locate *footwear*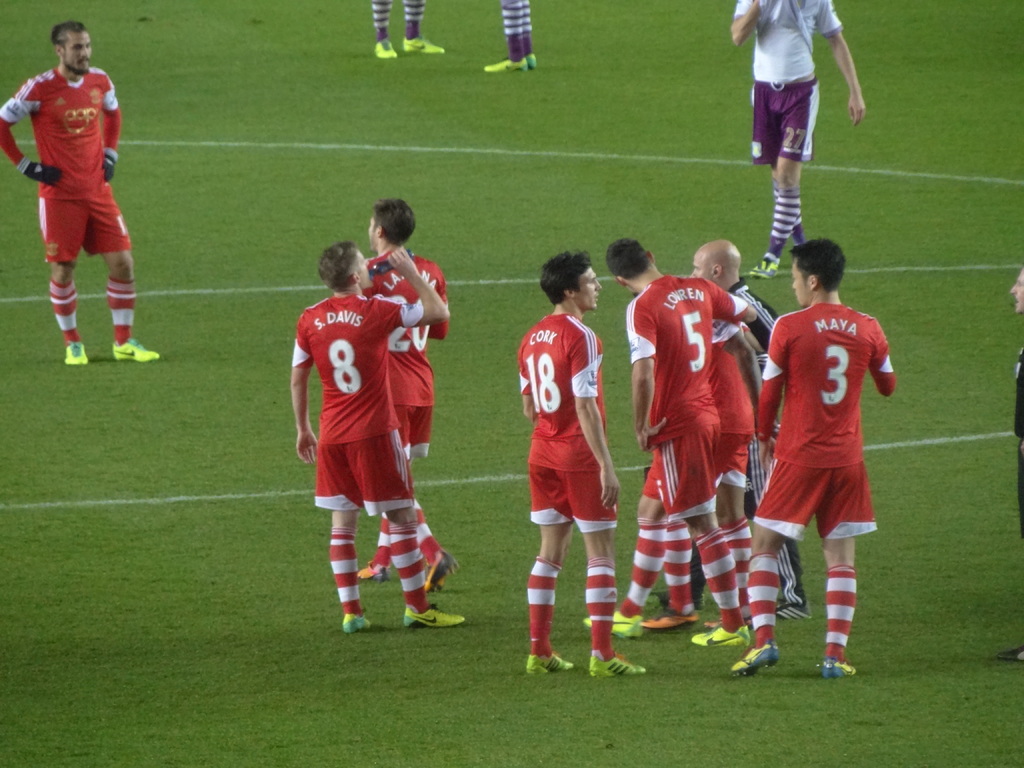
111,336,161,362
